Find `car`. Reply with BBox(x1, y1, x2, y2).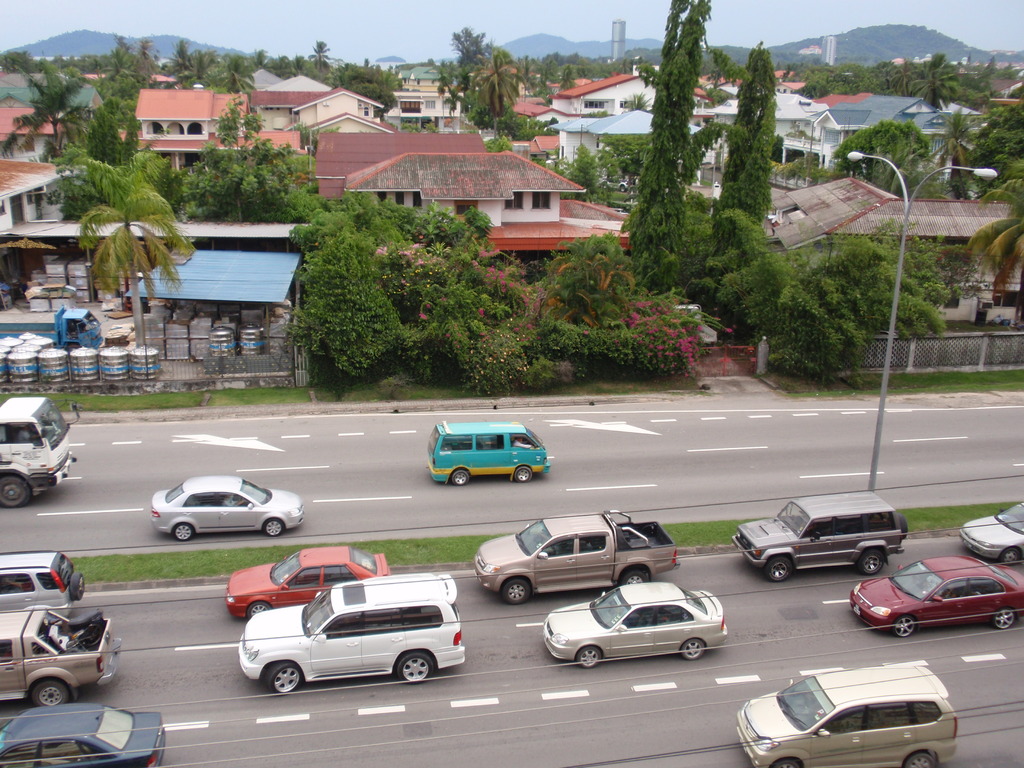
BBox(239, 569, 471, 696).
